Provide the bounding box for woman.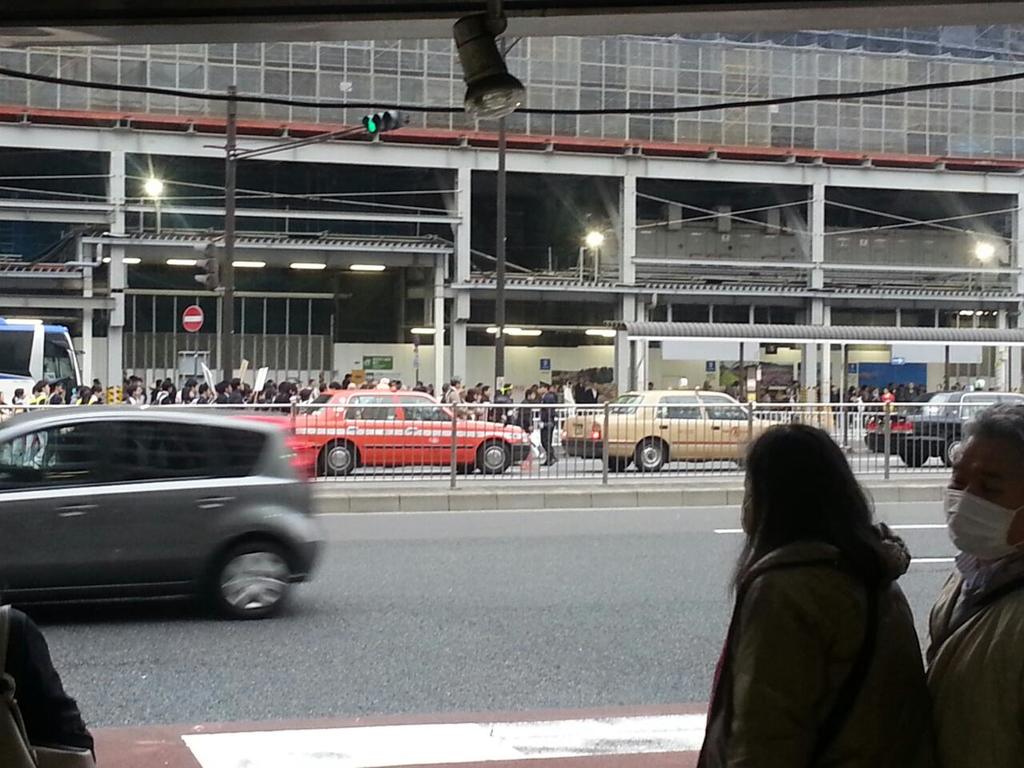
pyautogui.locateOnScreen(80, 388, 105, 410).
